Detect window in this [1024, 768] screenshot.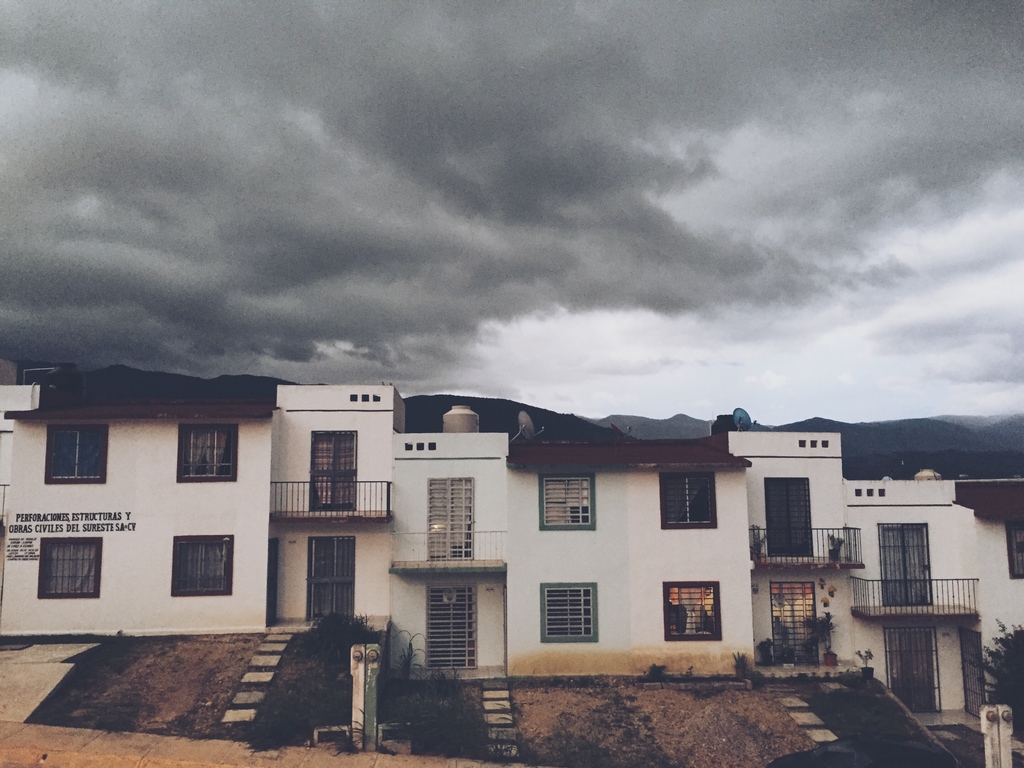
Detection: 538, 577, 599, 640.
